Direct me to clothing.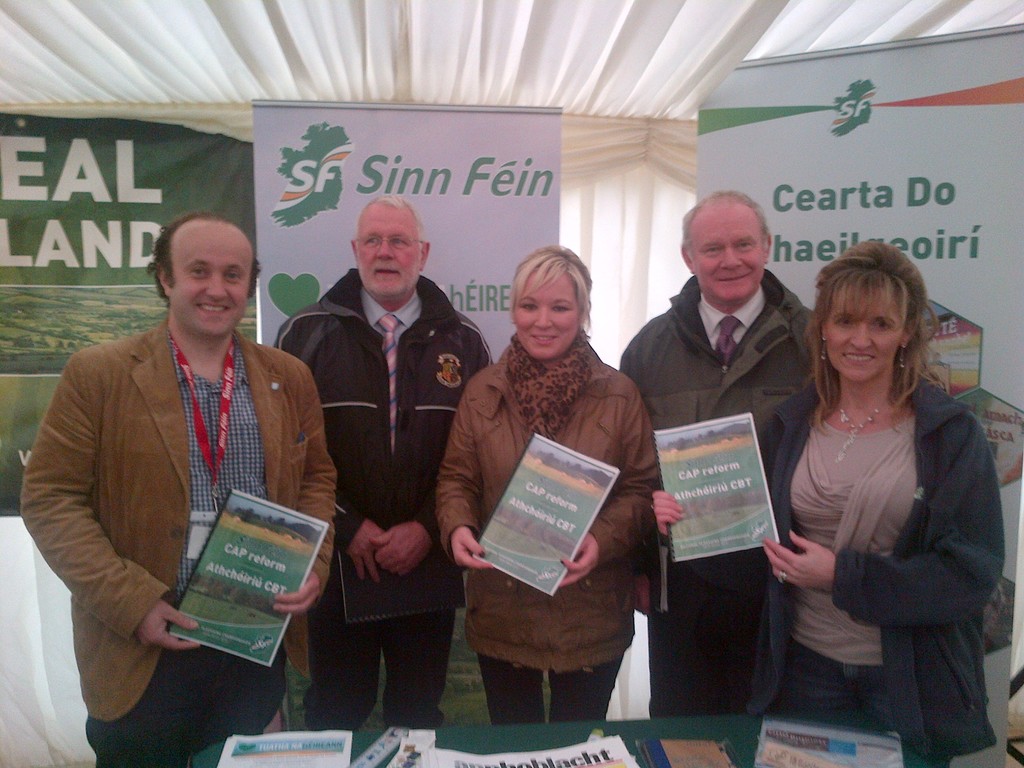
Direction: [23, 316, 344, 753].
